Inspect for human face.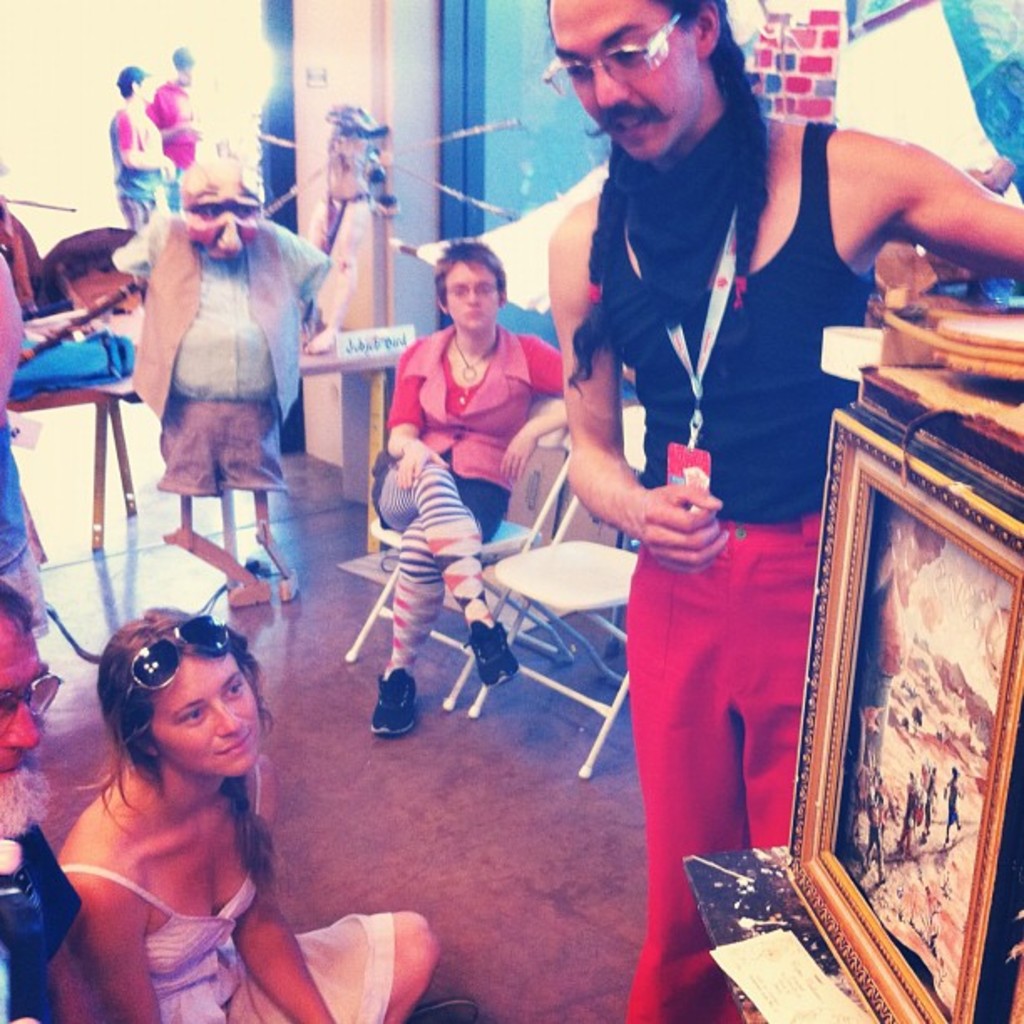
Inspection: [184,67,196,80].
